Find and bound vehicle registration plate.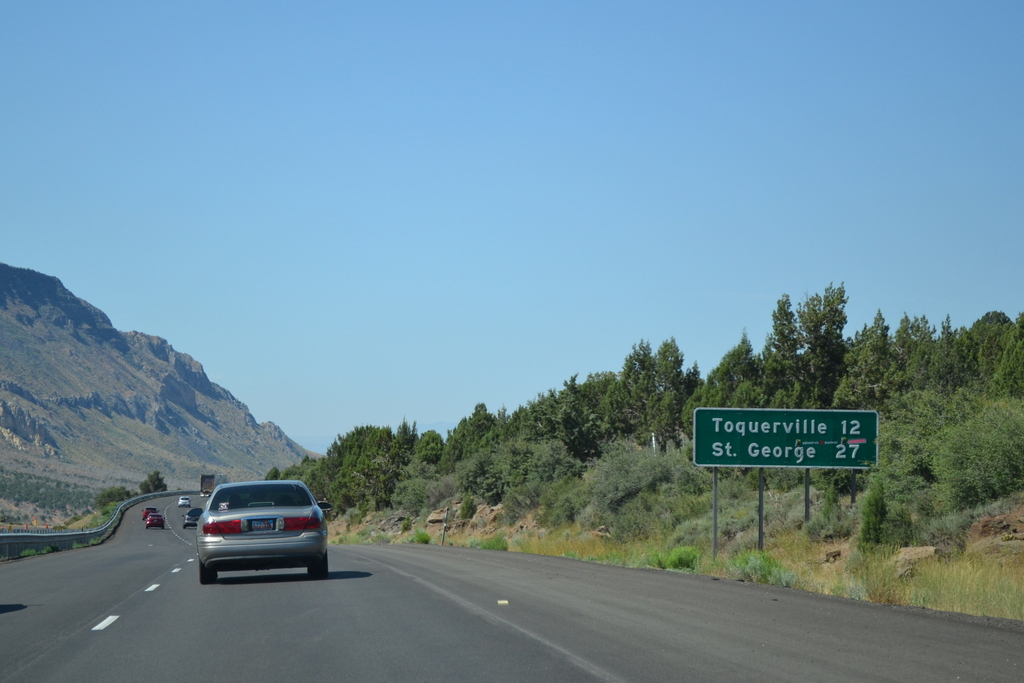
Bound: (248, 515, 276, 533).
